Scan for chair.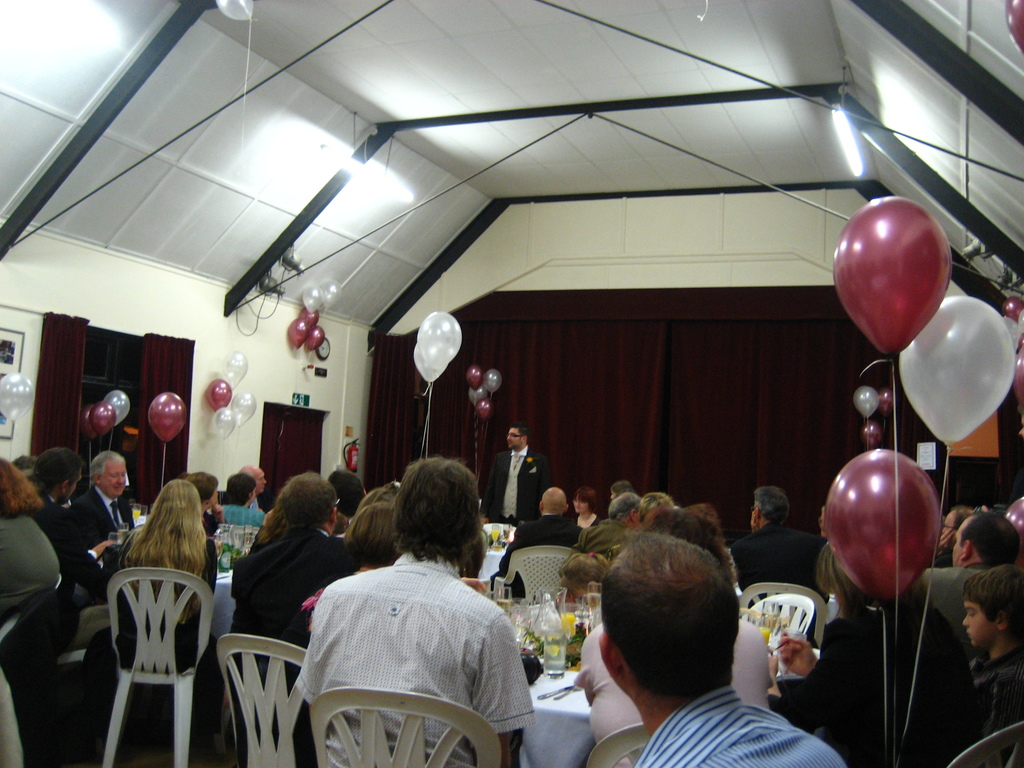
Scan result: bbox=(483, 542, 580, 605).
